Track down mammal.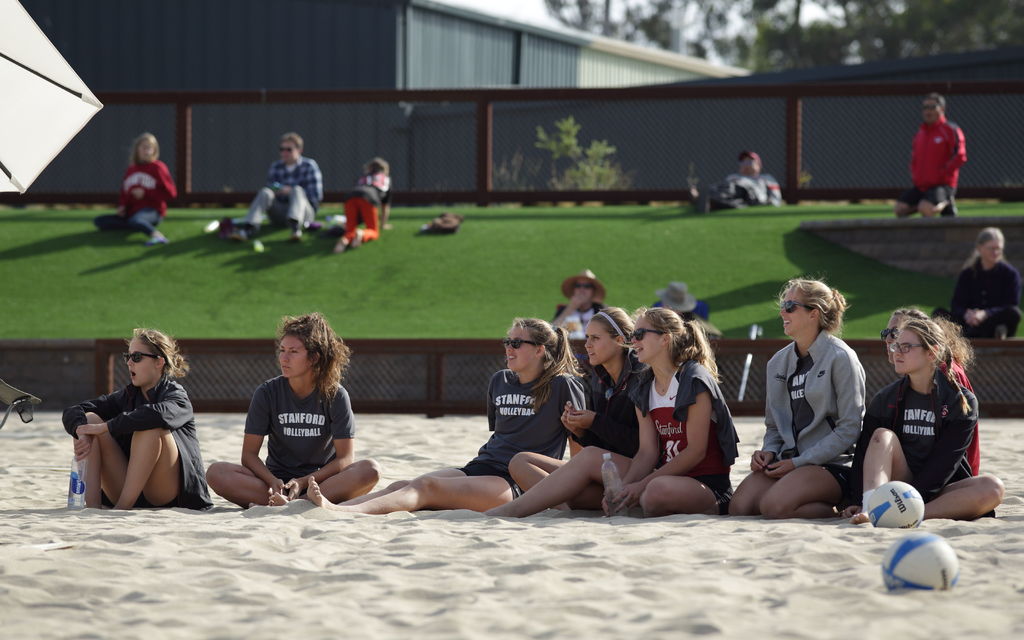
Tracked to x1=332 y1=156 x2=391 y2=252.
